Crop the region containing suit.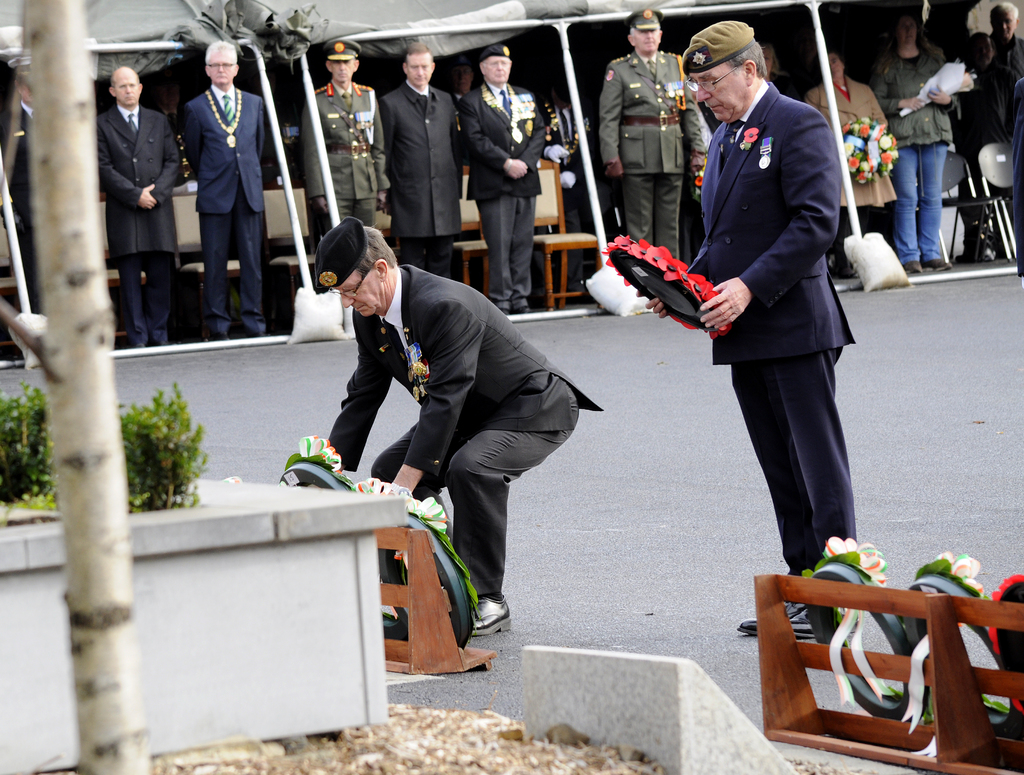
Crop region: 330/231/589/611.
